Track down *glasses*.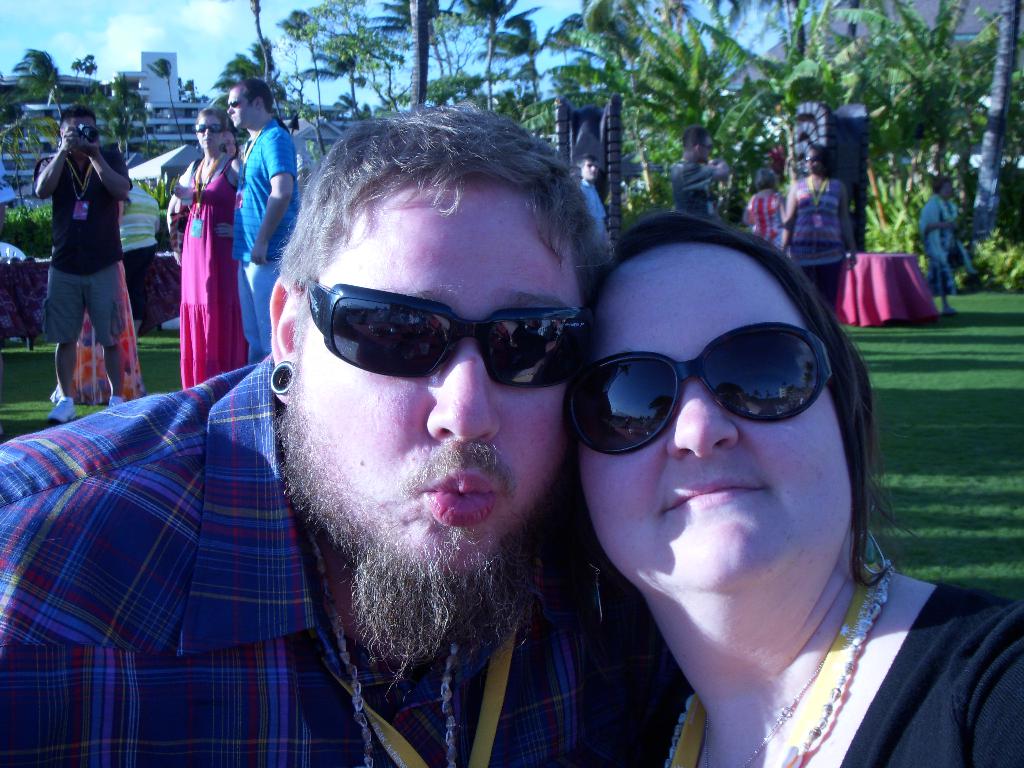
Tracked to x1=803, y1=154, x2=827, y2=166.
